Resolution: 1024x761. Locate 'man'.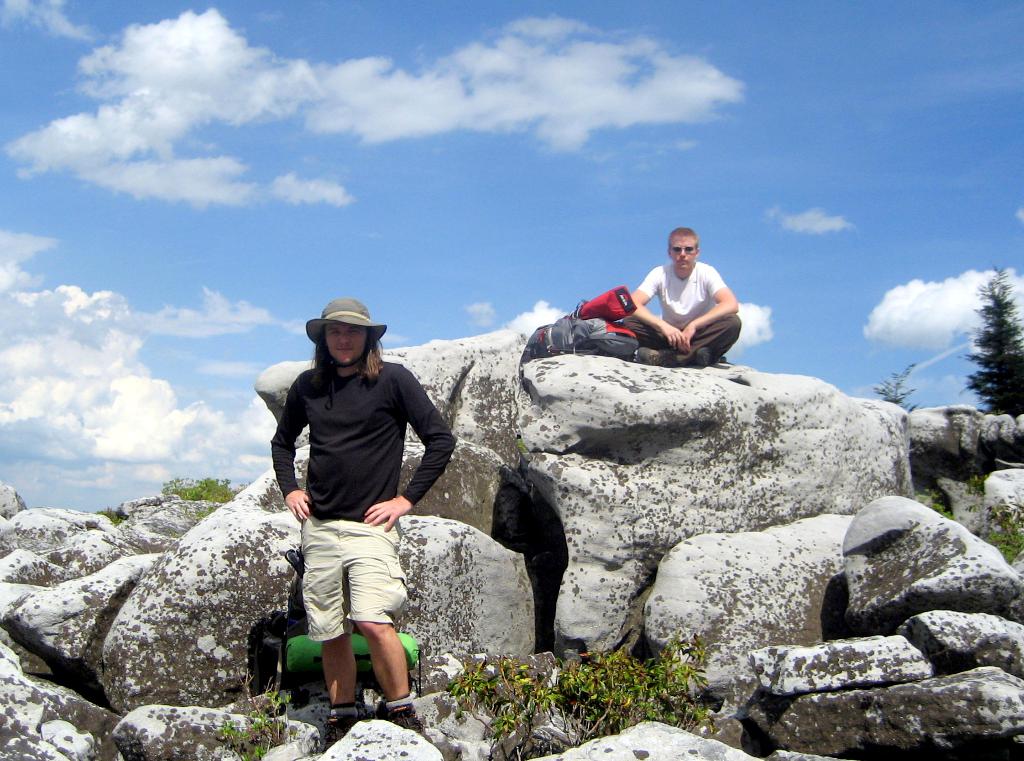
bbox=[272, 298, 458, 745].
